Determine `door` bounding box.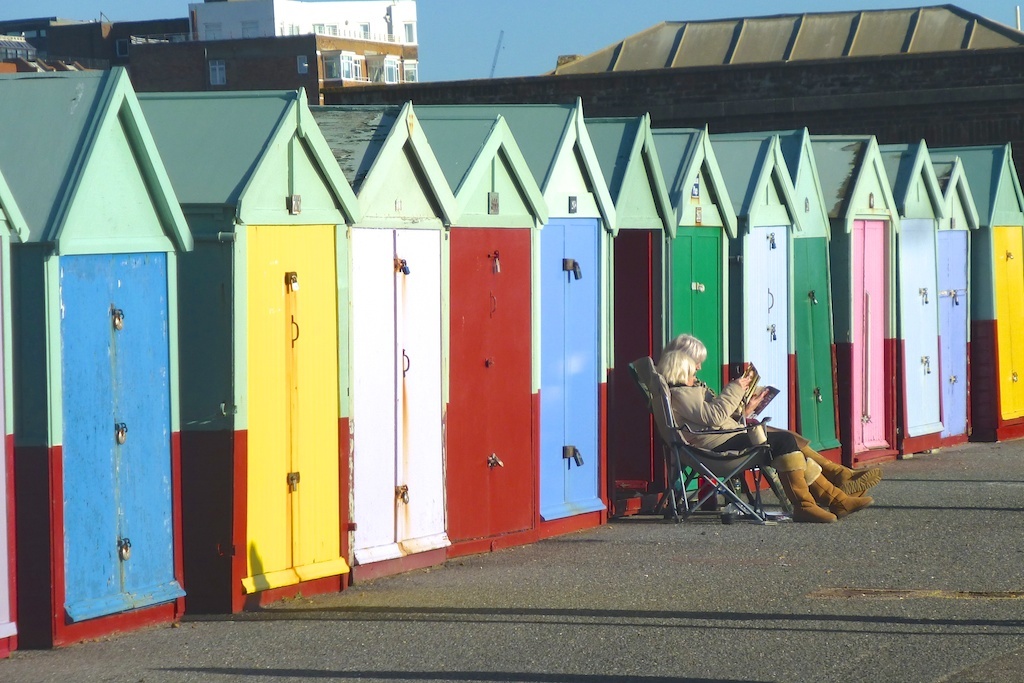
Determined: region(993, 224, 1023, 419).
